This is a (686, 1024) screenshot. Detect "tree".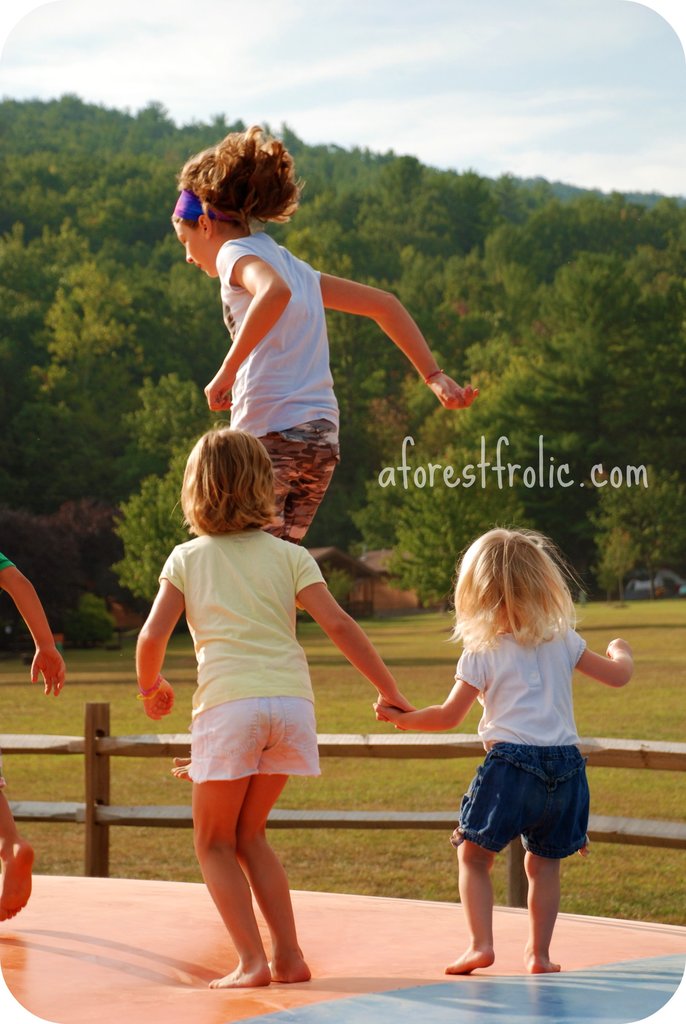
region(110, 468, 199, 604).
